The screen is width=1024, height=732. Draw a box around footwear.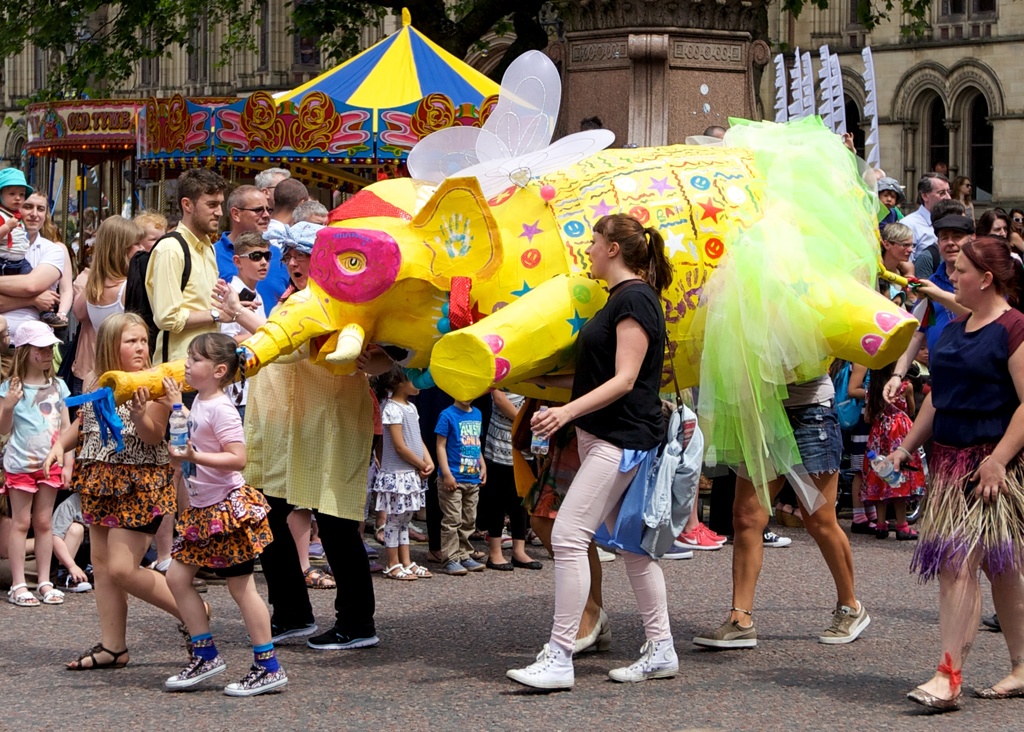
select_region(177, 603, 210, 662).
